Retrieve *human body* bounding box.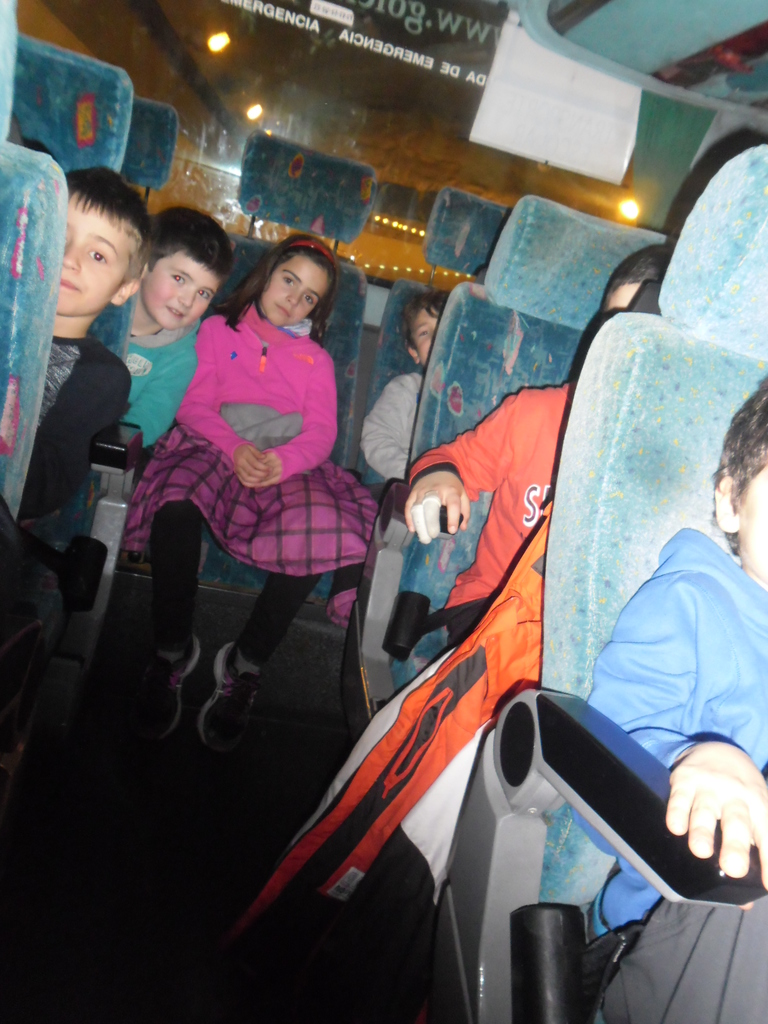
Bounding box: <bbox>79, 292, 214, 462</bbox>.
